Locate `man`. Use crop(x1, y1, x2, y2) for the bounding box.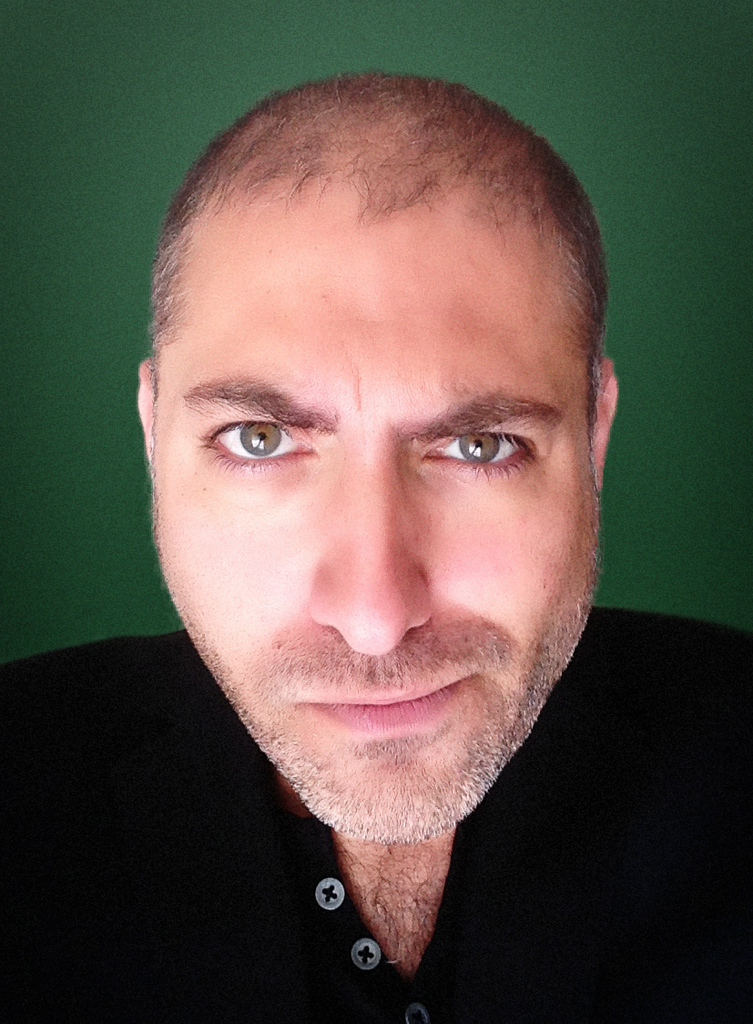
crop(0, 67, 752, 1023).
